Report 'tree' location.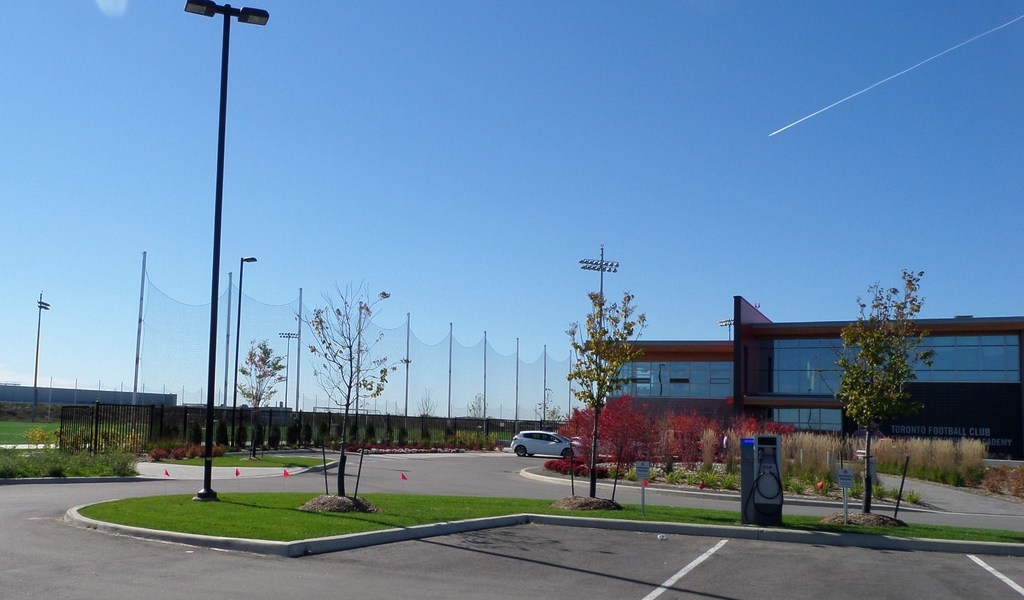
Report: 559,284,635,520.
